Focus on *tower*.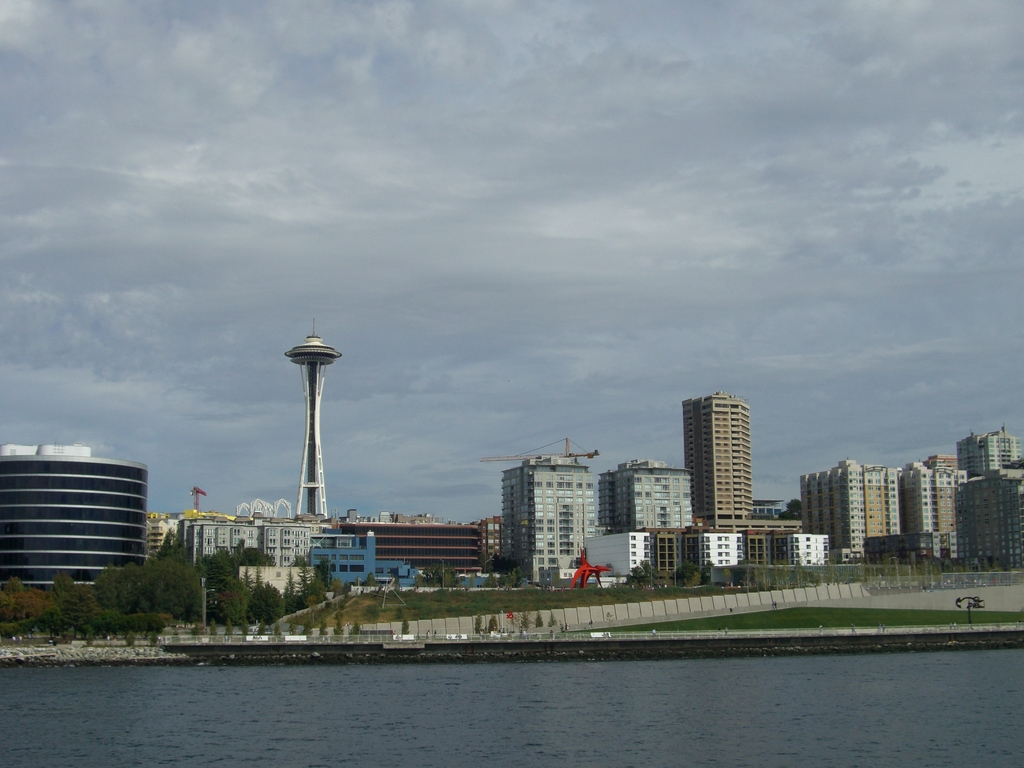
Focused at <region>905, 462, 970, 535</region>.
